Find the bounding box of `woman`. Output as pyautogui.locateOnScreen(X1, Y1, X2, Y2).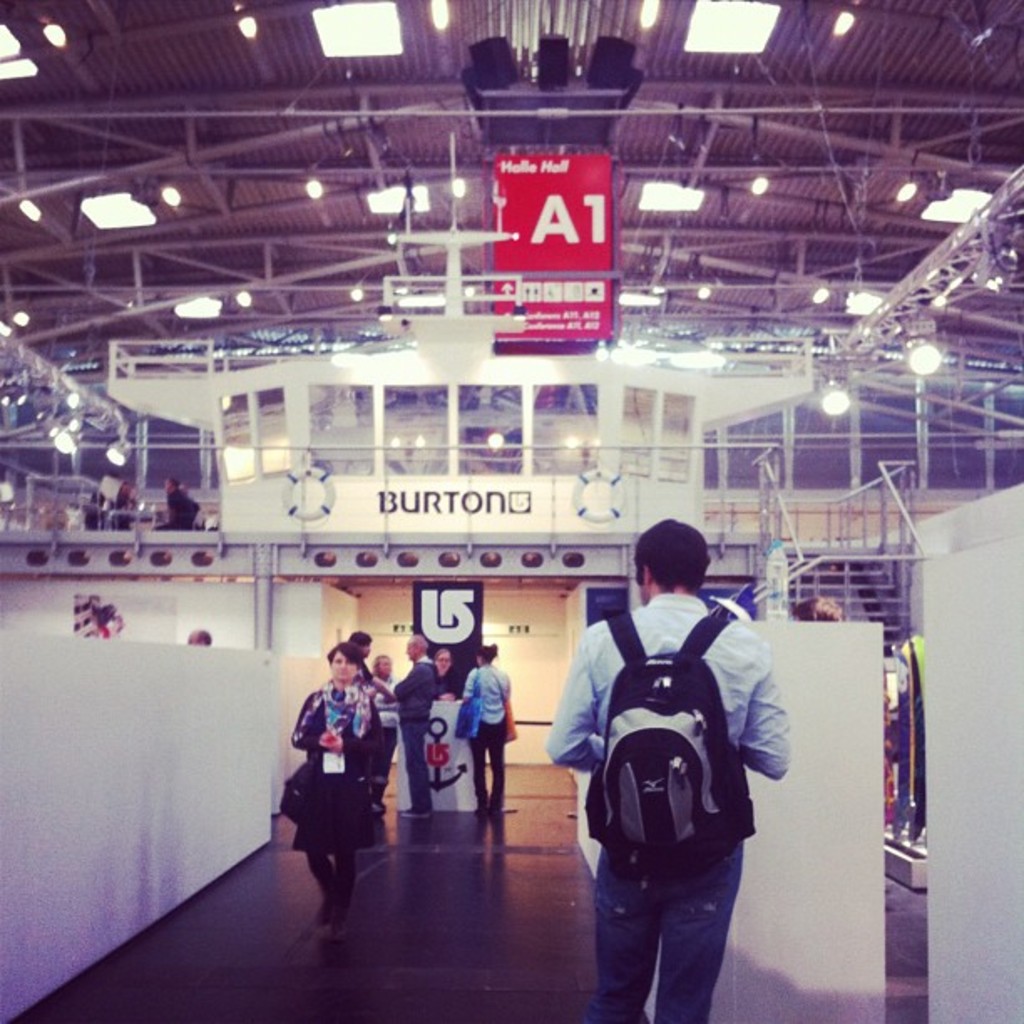
pyautogui.locateOnScreen(283, 643, 397, 960).
